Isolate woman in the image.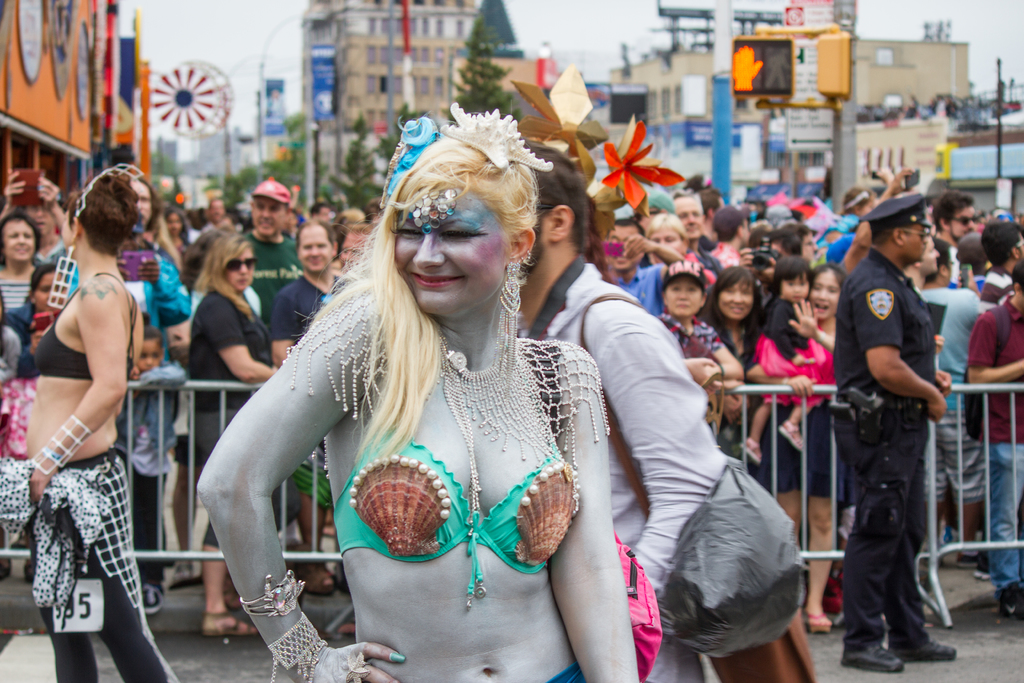
Isolated region: box(701, 262, 766, 472).
